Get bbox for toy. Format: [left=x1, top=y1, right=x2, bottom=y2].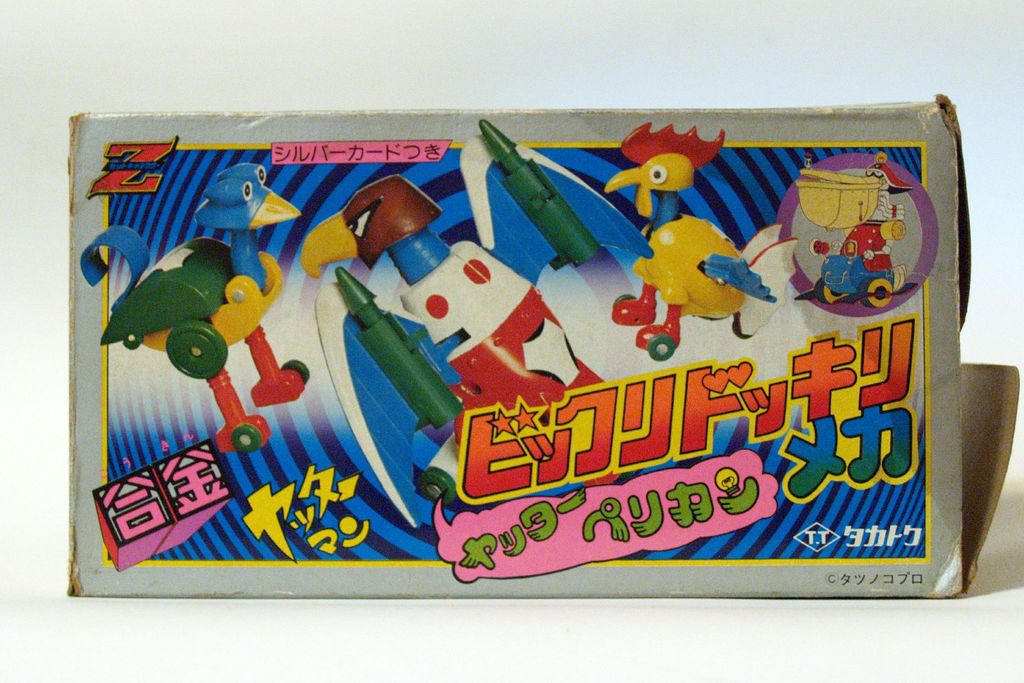
[left=607, top=124, right=800, bottom=363].
